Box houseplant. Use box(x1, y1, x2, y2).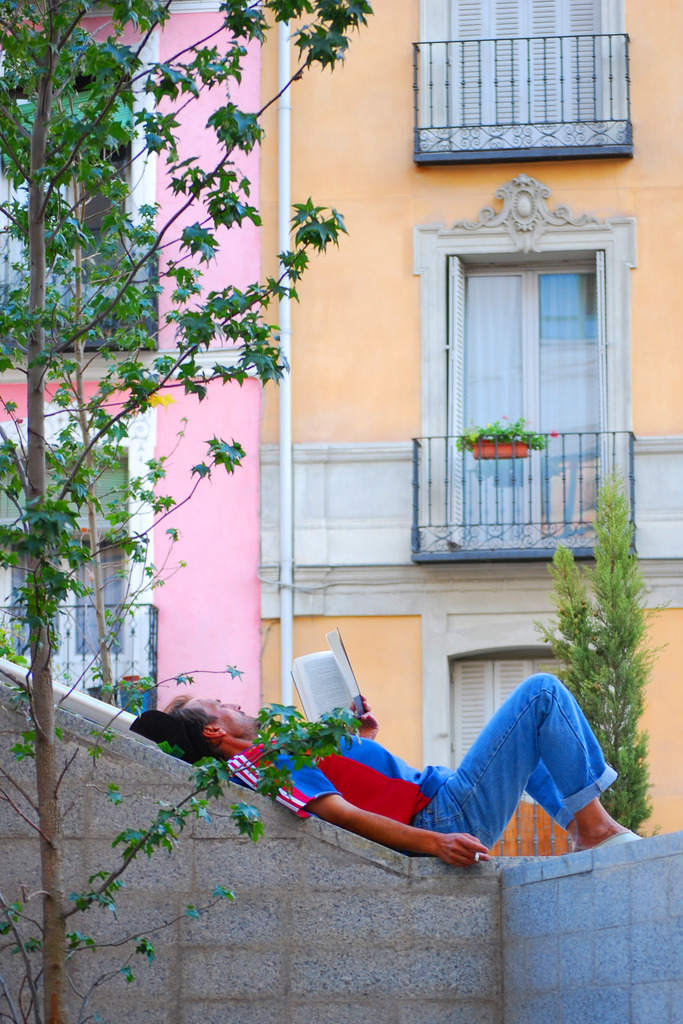
box(545, 488, 665, 794).
